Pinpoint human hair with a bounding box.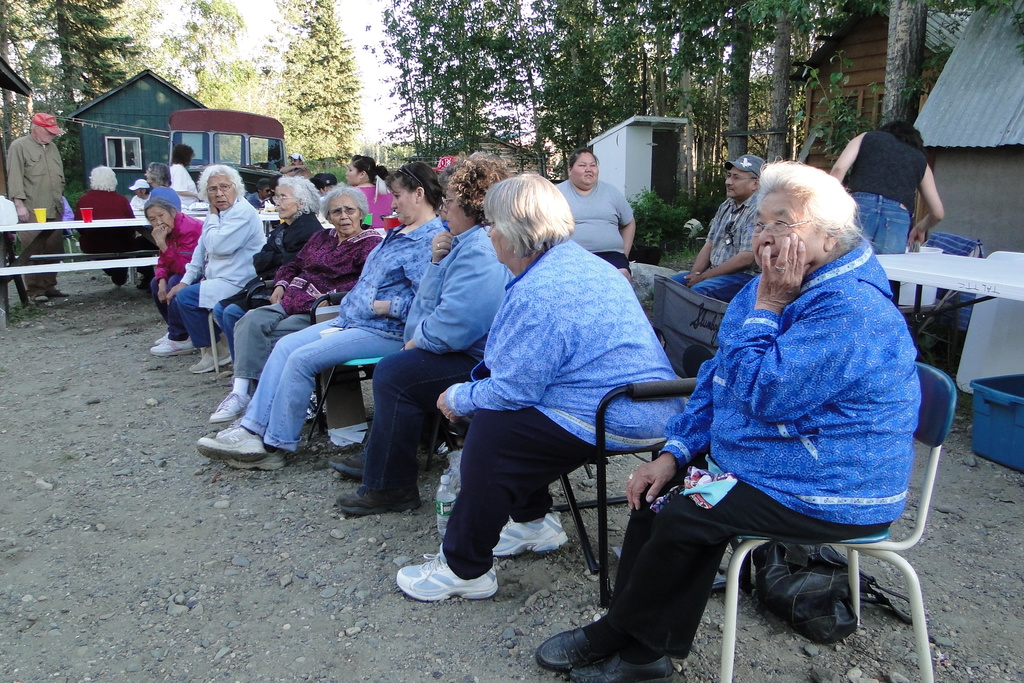
(566, 149, 600, 177).
